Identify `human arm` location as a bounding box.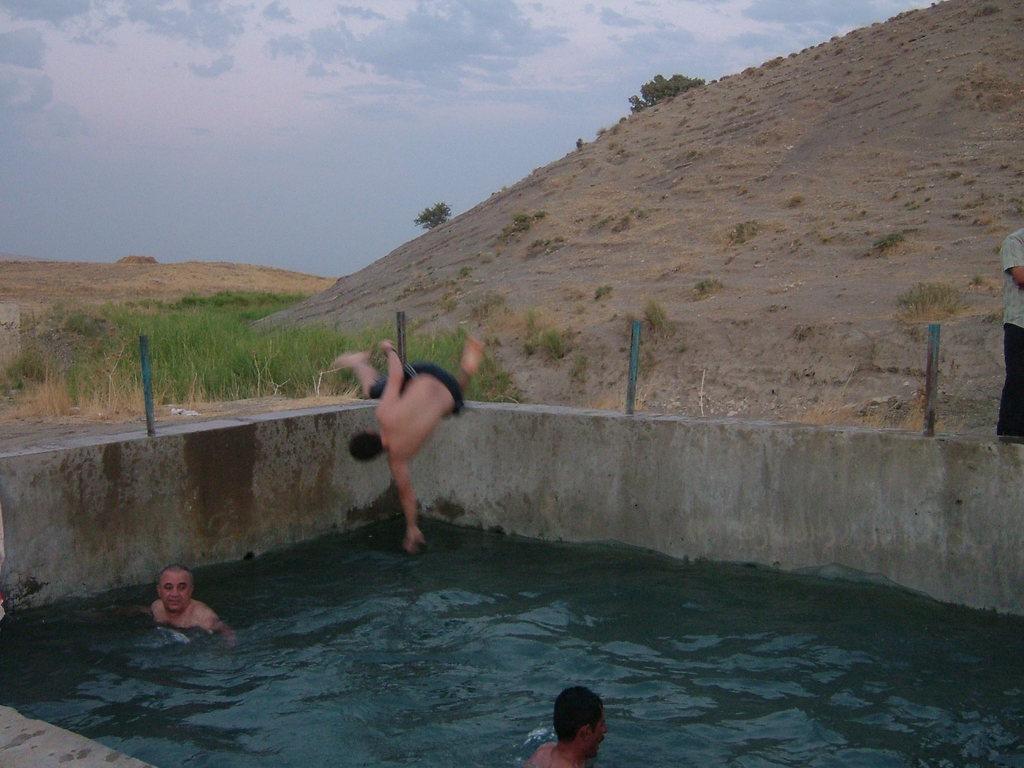
Rect(392, 452, 436, 558).
